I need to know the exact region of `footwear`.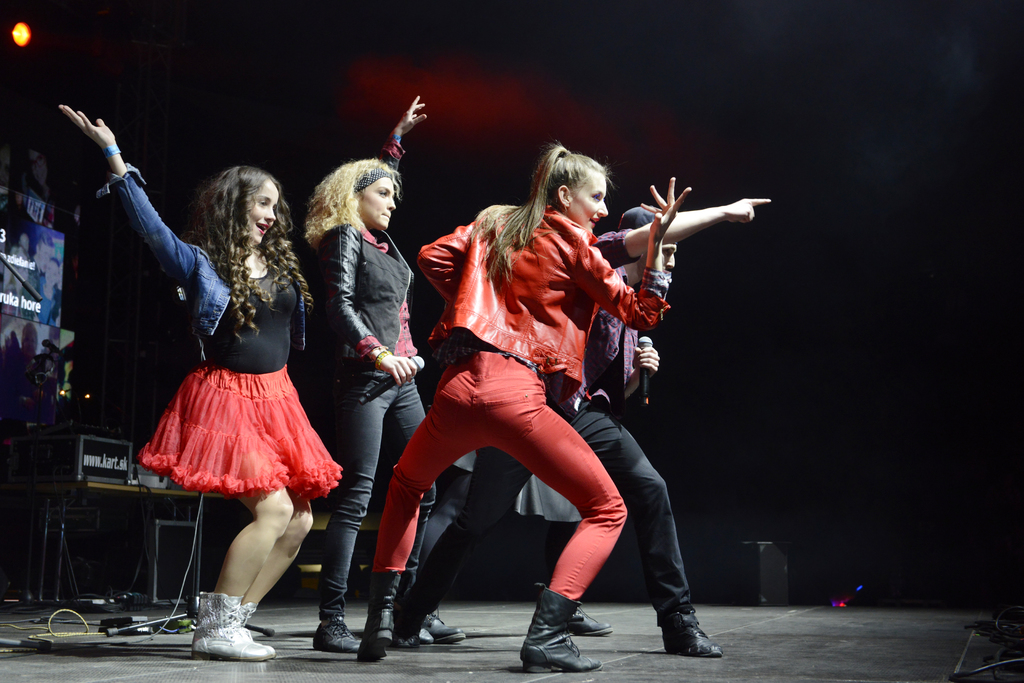
Region: <region>541, 602, 611, 634</region>.
